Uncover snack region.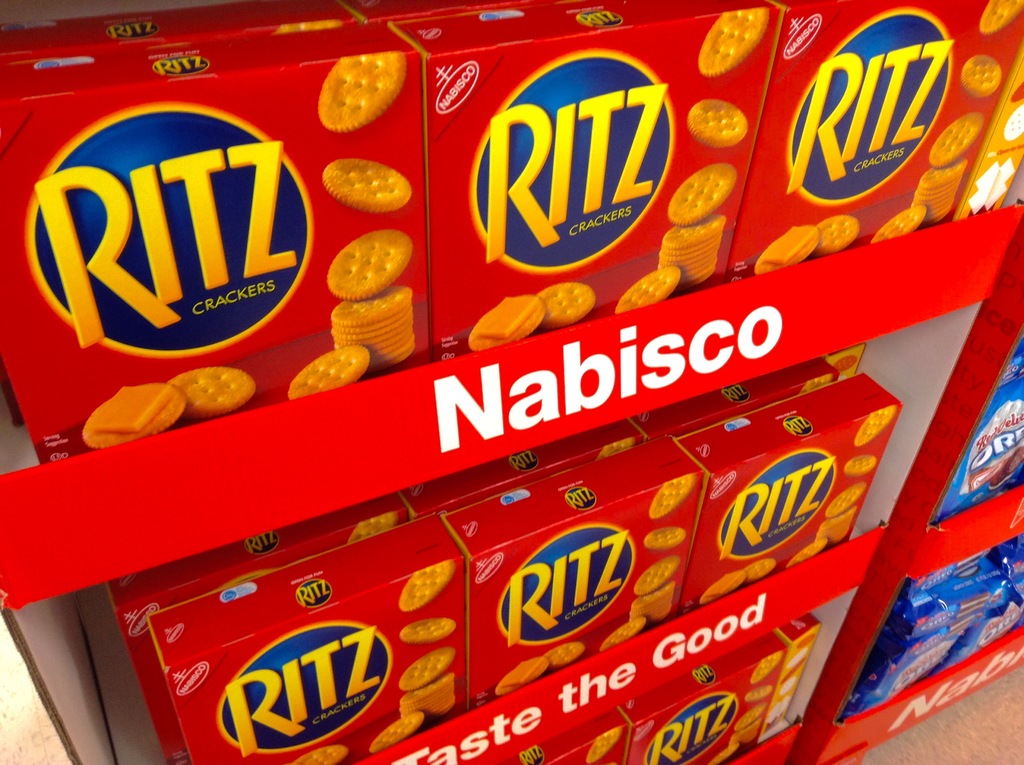
Uncovered: (x1=297, y1=748, x2=347, y2=762).
